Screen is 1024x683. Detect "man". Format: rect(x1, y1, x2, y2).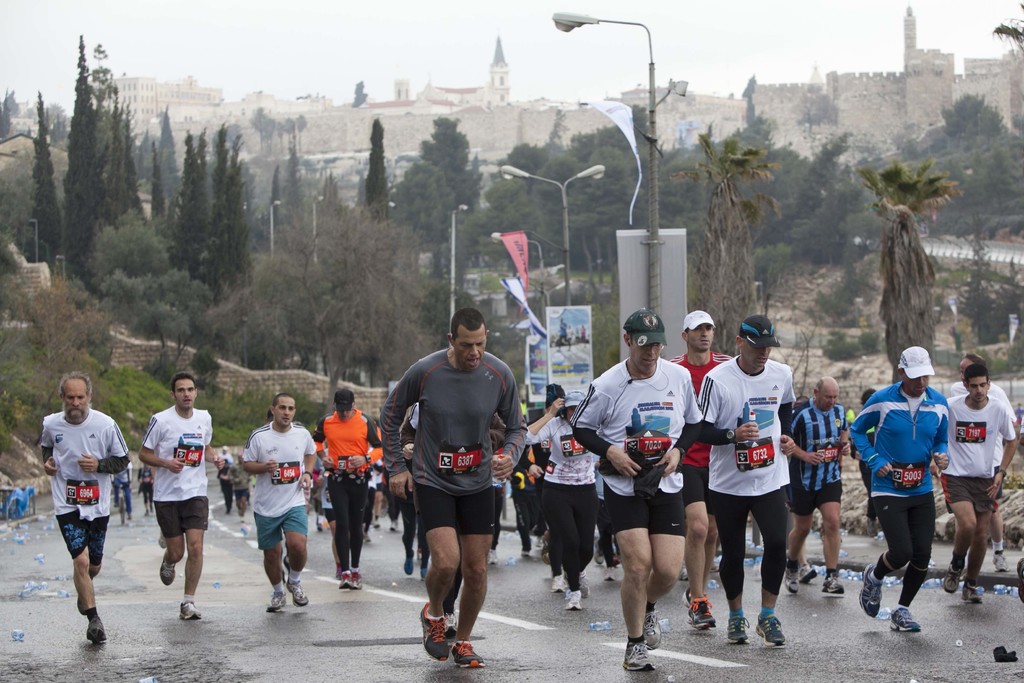
rect(313, 387, 406, 590).
